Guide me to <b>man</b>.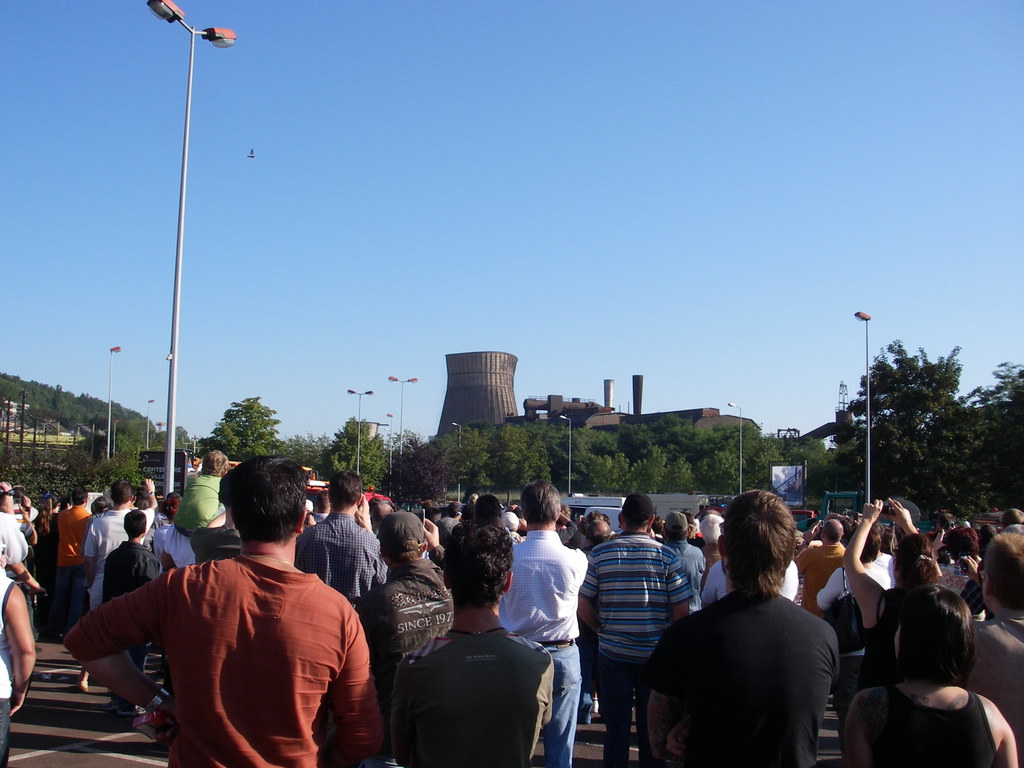
Guidance: box(292, 475, 387, 612).
